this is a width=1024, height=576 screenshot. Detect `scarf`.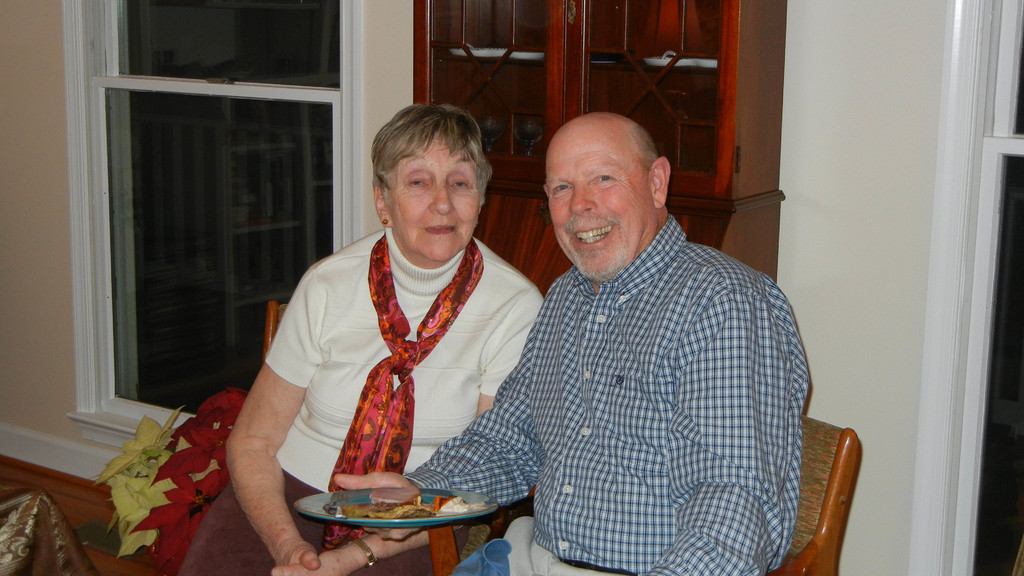
[323,230,488,506].
